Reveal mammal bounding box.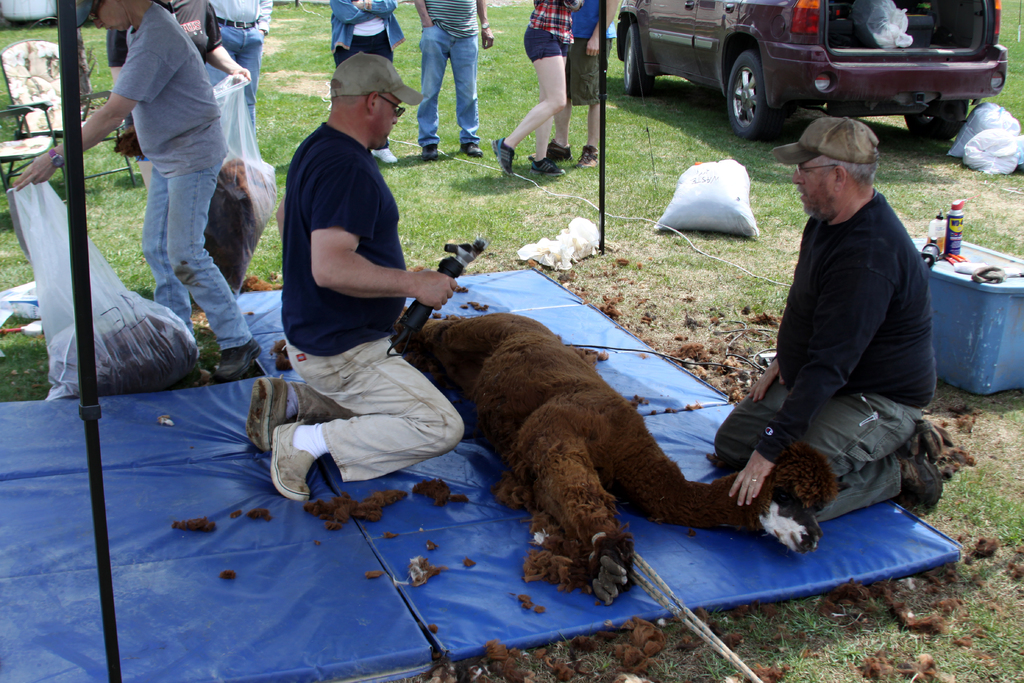
Revealed: {"x1": 209, "y1": 0, "x2": 274, "y2": 147}.
